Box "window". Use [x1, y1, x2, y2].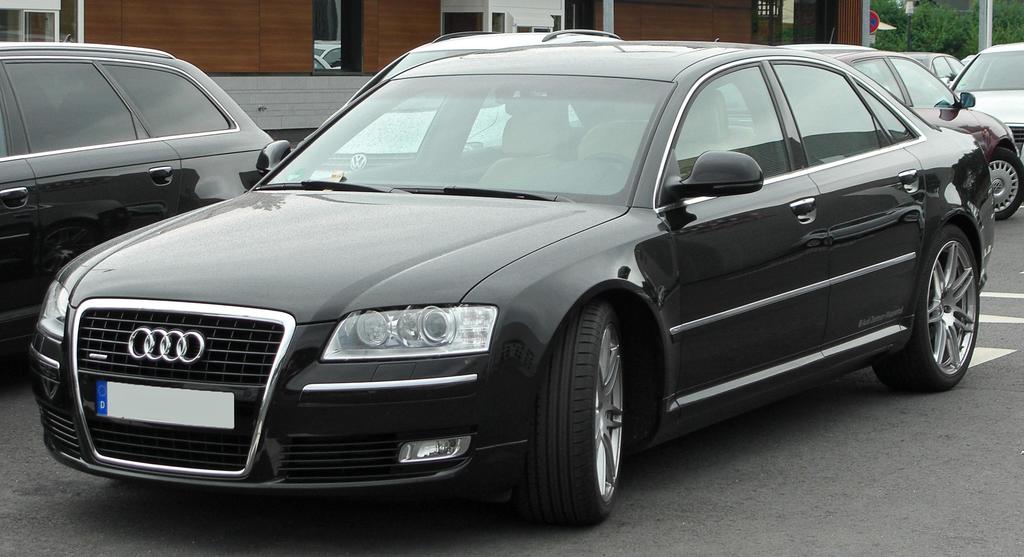
[658, 65, 800, 200].
